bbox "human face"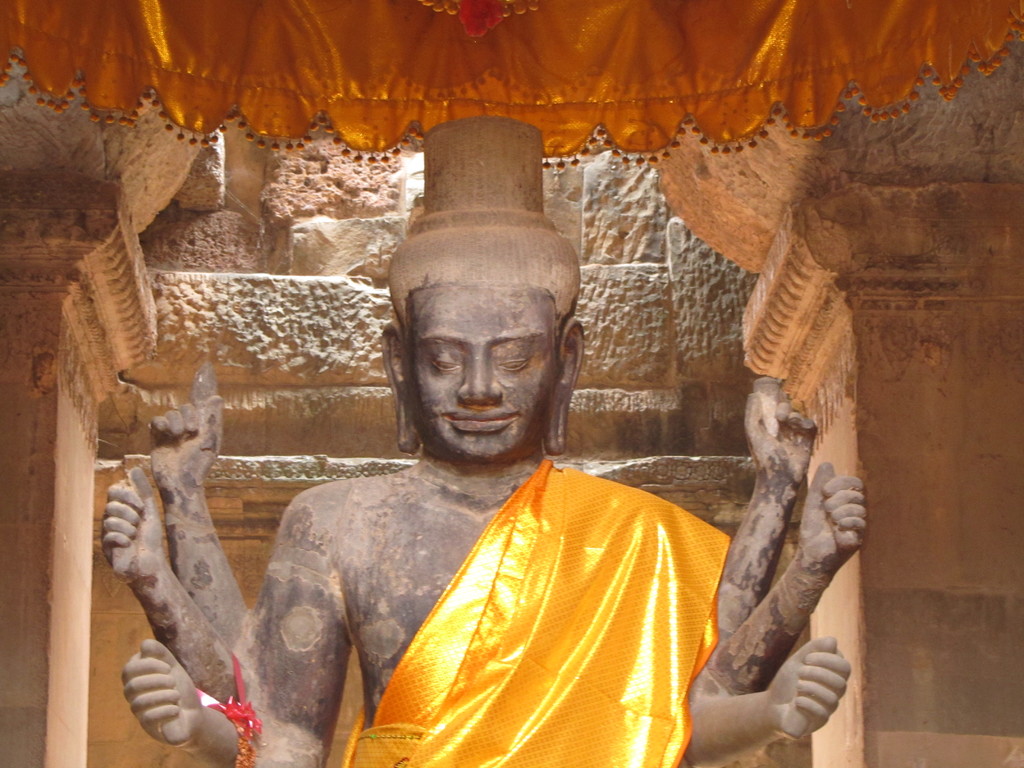
x1=407 y1=281 x2=555 y2=457
